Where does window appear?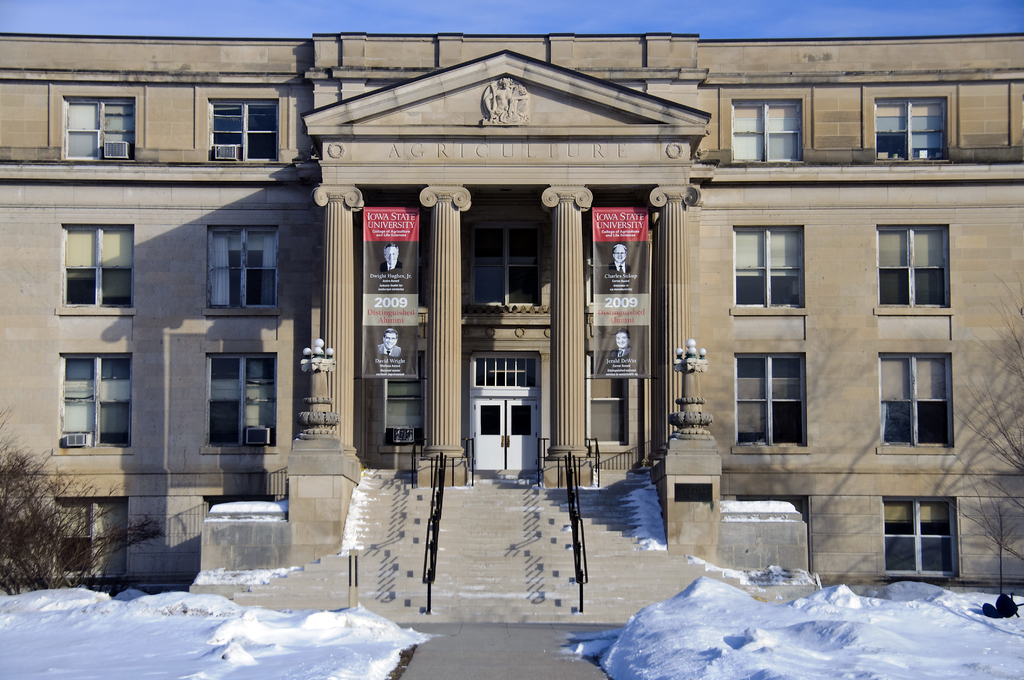
Appears at (53, 498, 126, 574).
